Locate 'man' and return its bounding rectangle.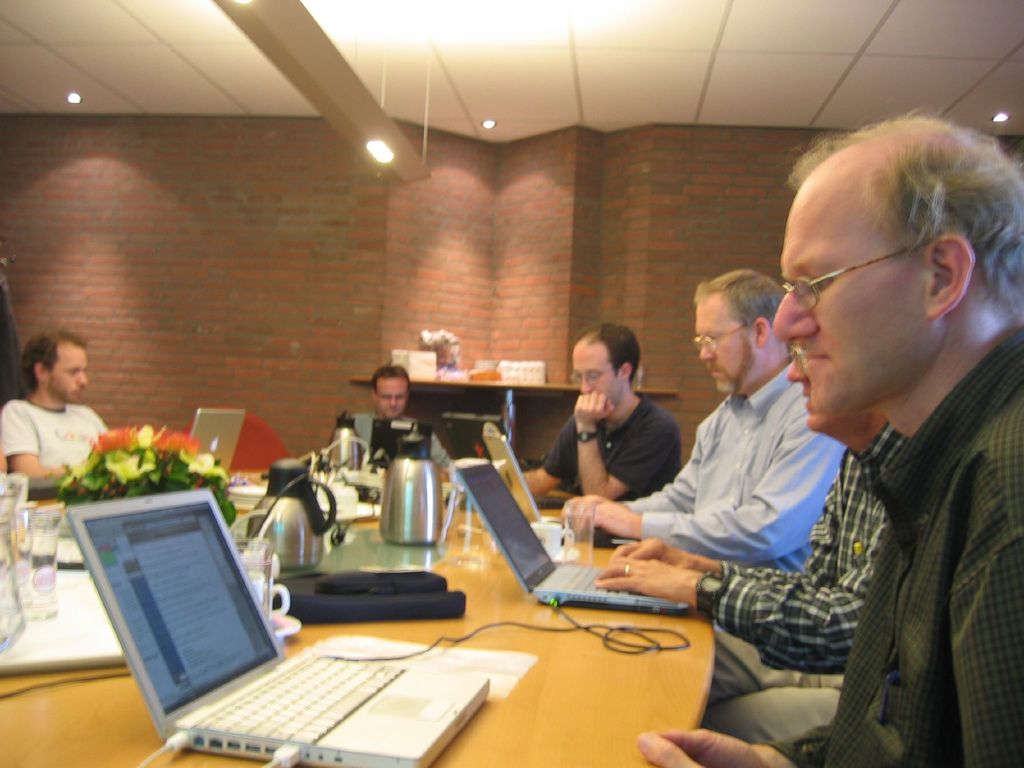
(561, 271, 849, 568).
